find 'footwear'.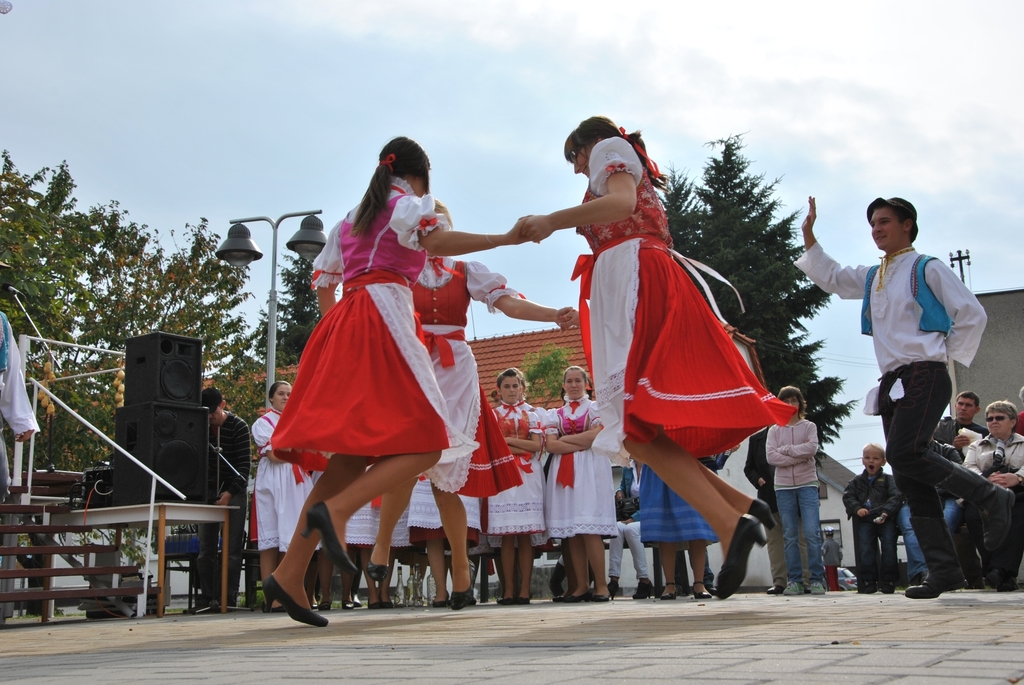
bbox=[435, 592, 447, 608].
